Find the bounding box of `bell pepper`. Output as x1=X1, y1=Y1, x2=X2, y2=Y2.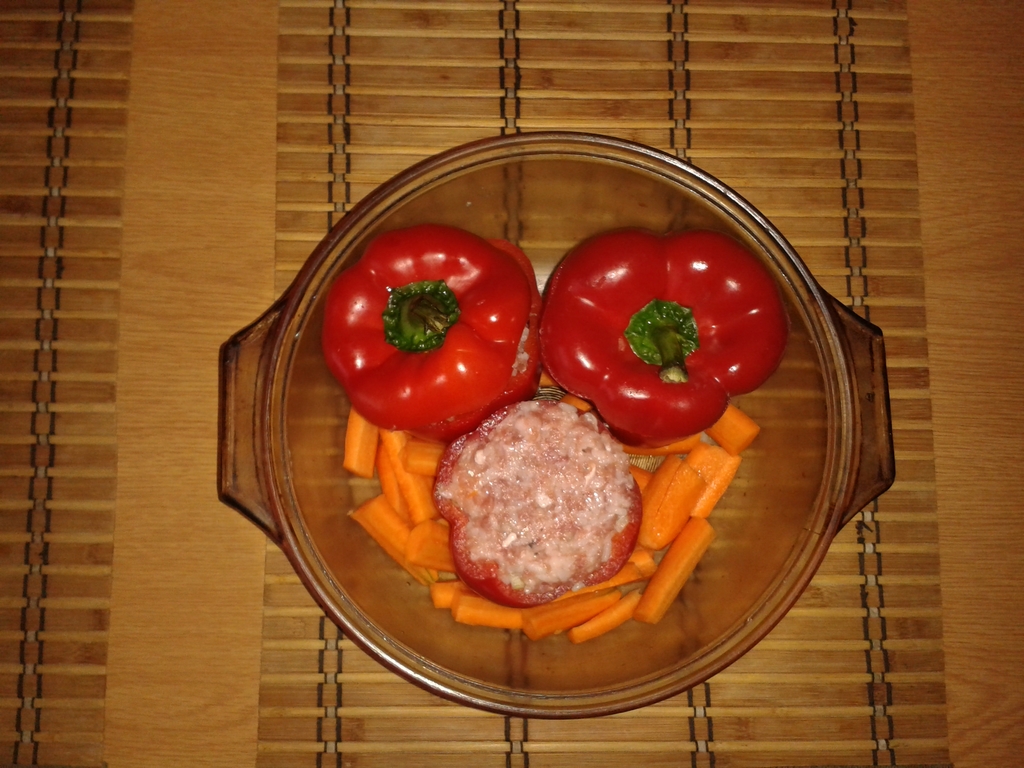
x1=431, y1=399, x2=645, y2=611.
